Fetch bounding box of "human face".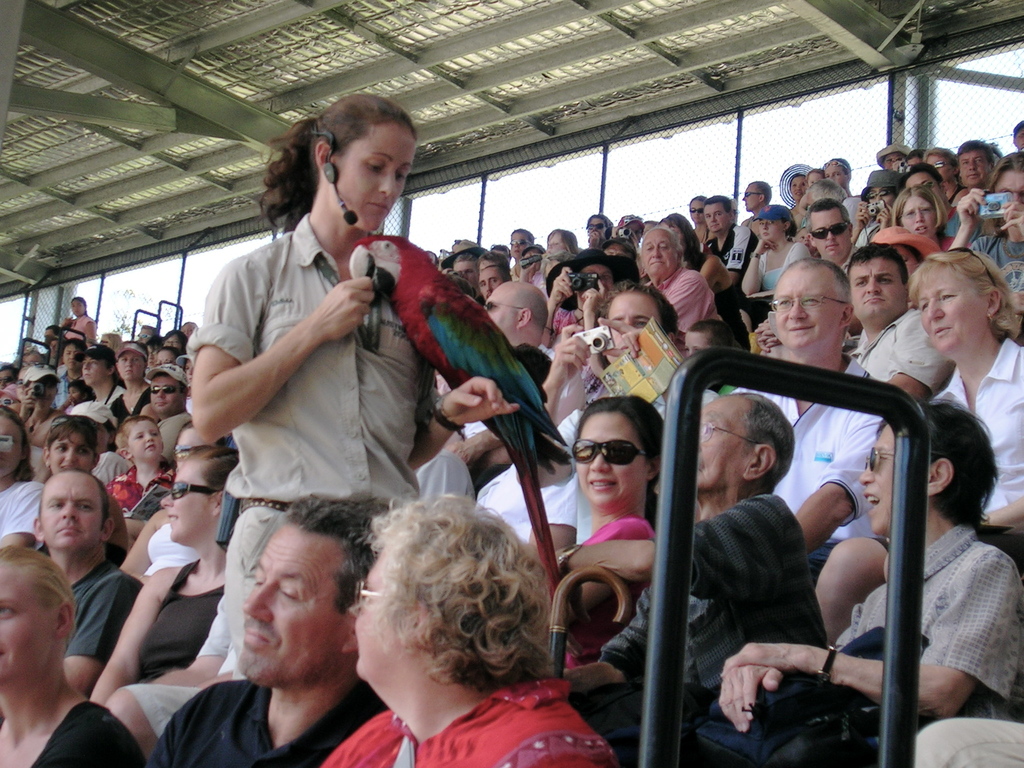
Bbox: 336,132,414,236.
